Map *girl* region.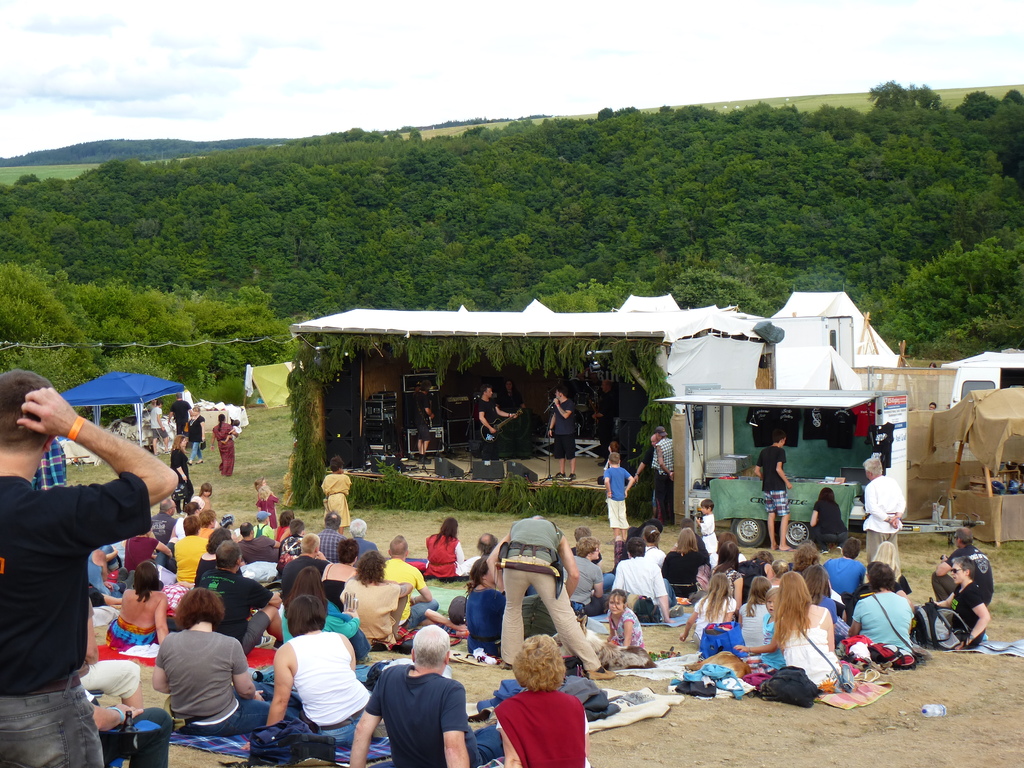
Mapped to 739,575,838,676.
